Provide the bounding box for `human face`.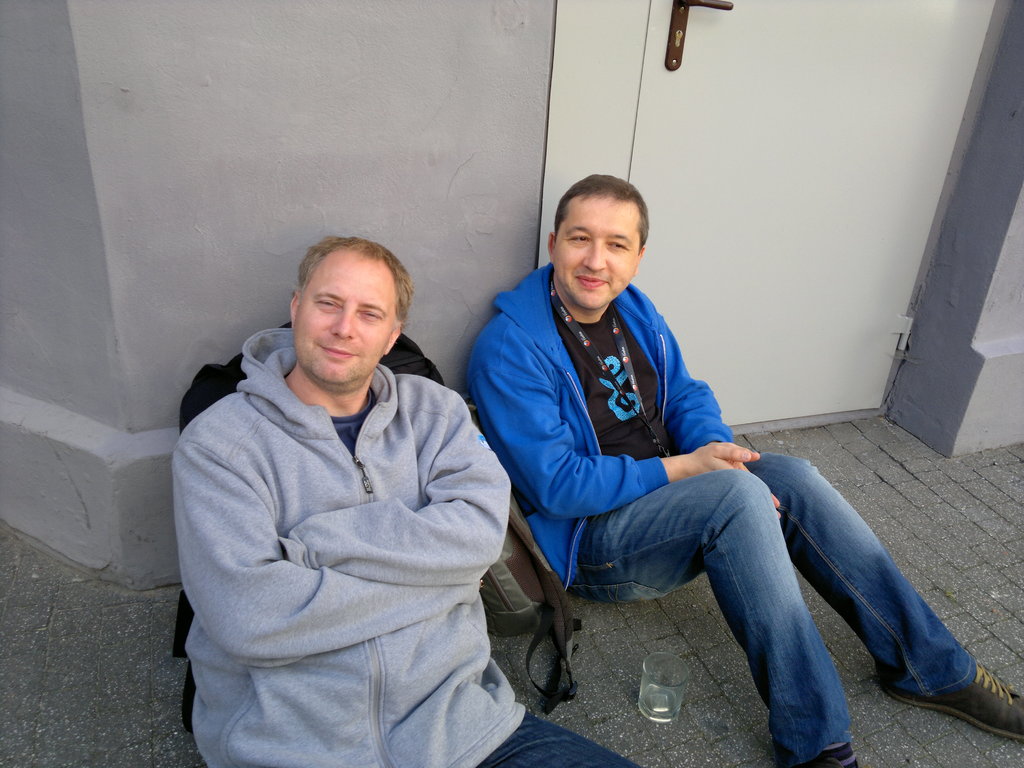
Rect(297, 253, 395, 382).
